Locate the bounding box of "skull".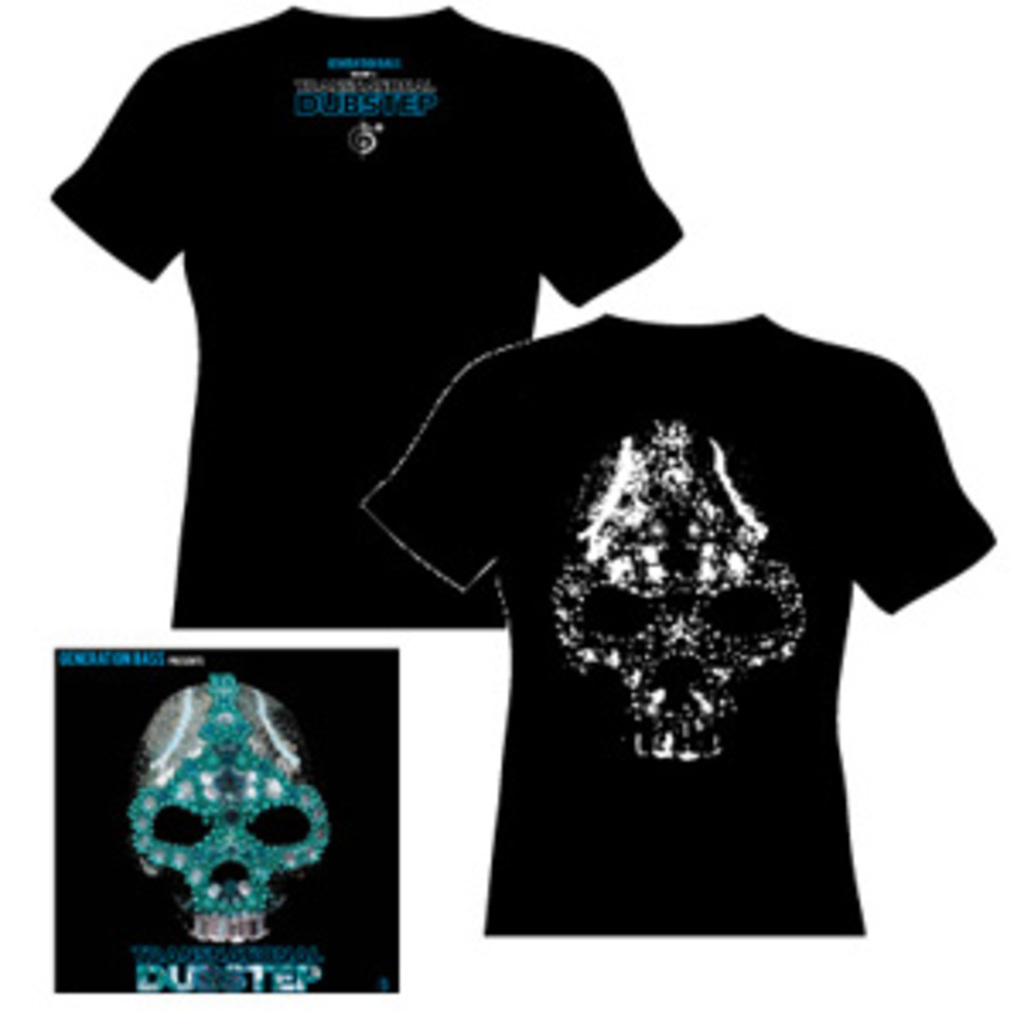
Bounding box: x1=126 y1=676 x2=331 y2=942.
